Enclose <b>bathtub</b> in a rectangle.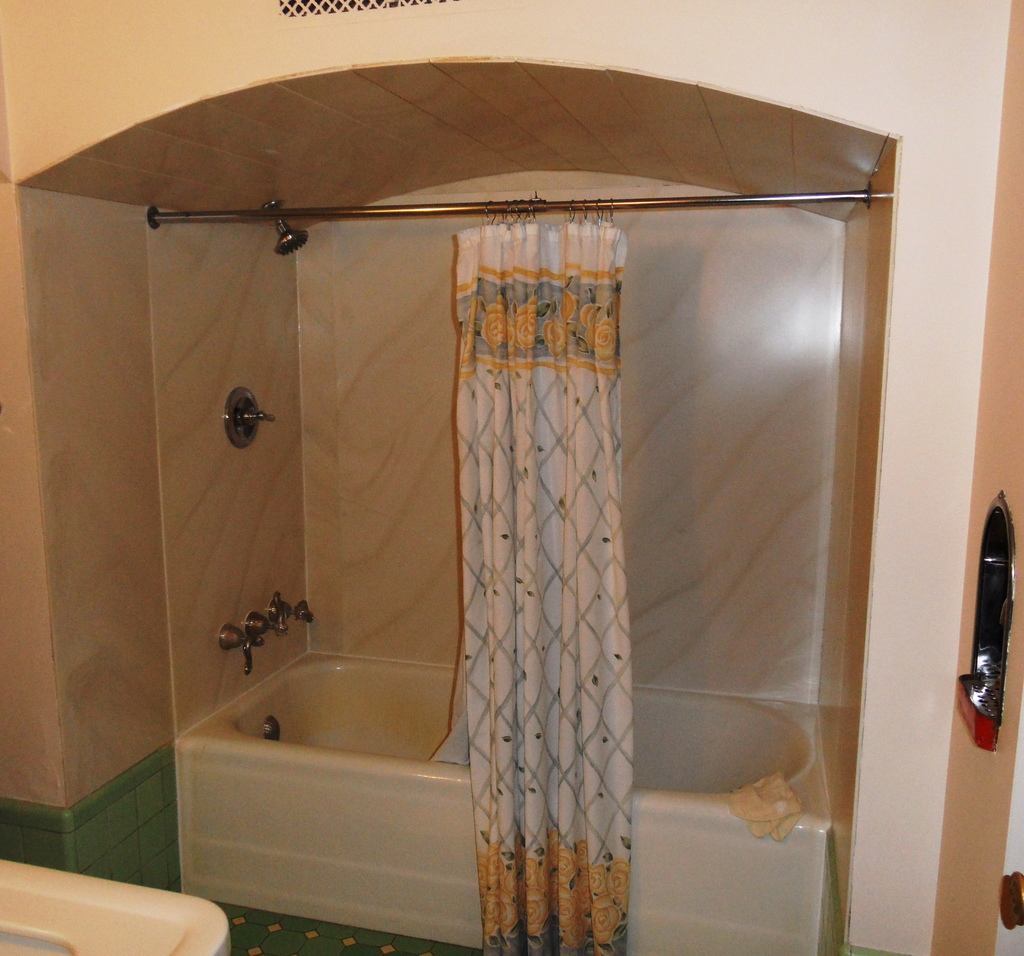
box(172, 596, 822, 830).
